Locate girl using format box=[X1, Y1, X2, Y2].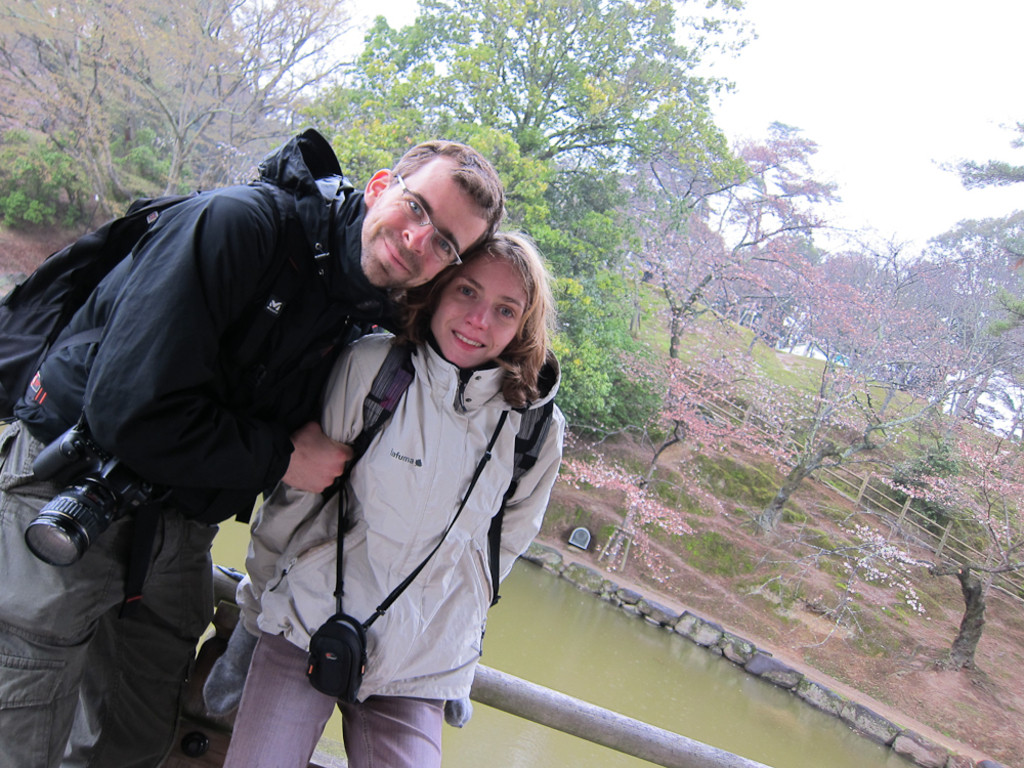
box=[198, 224, 577, 767].
